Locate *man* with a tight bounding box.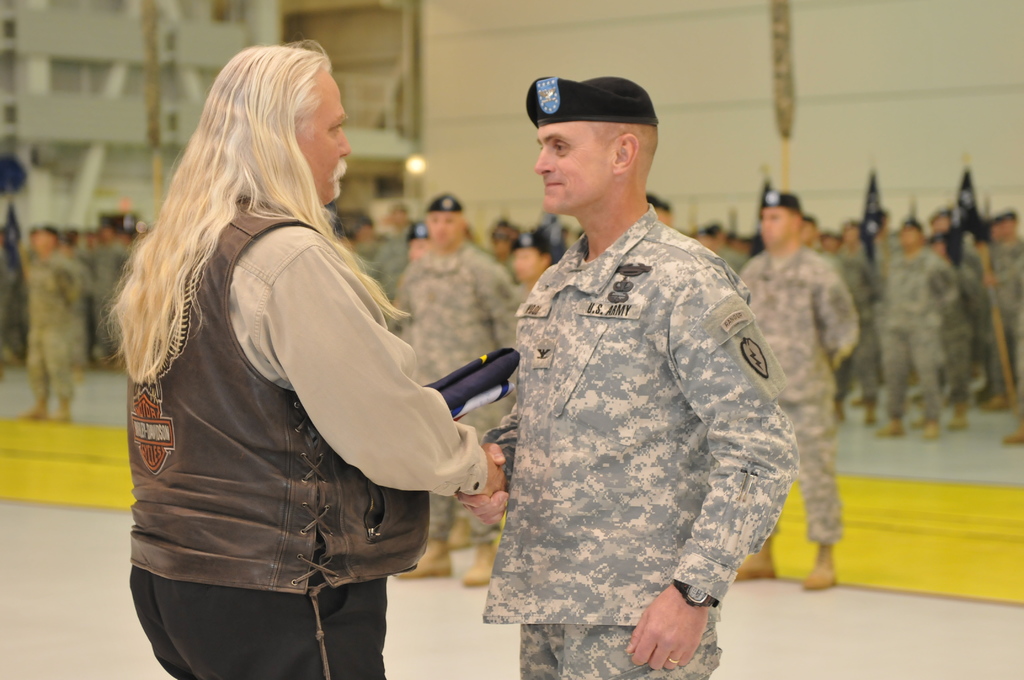
box(90, 35, 509, 679).
